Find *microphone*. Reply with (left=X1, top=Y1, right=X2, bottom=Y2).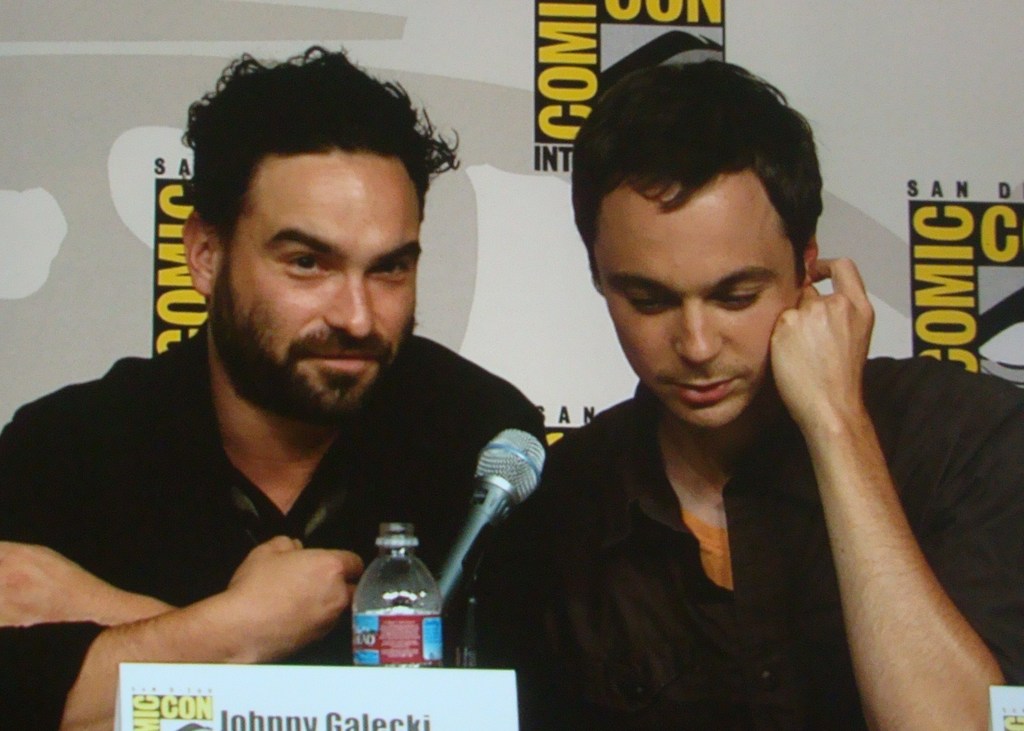
(left=423, top=423, right=549, bottom=618).
